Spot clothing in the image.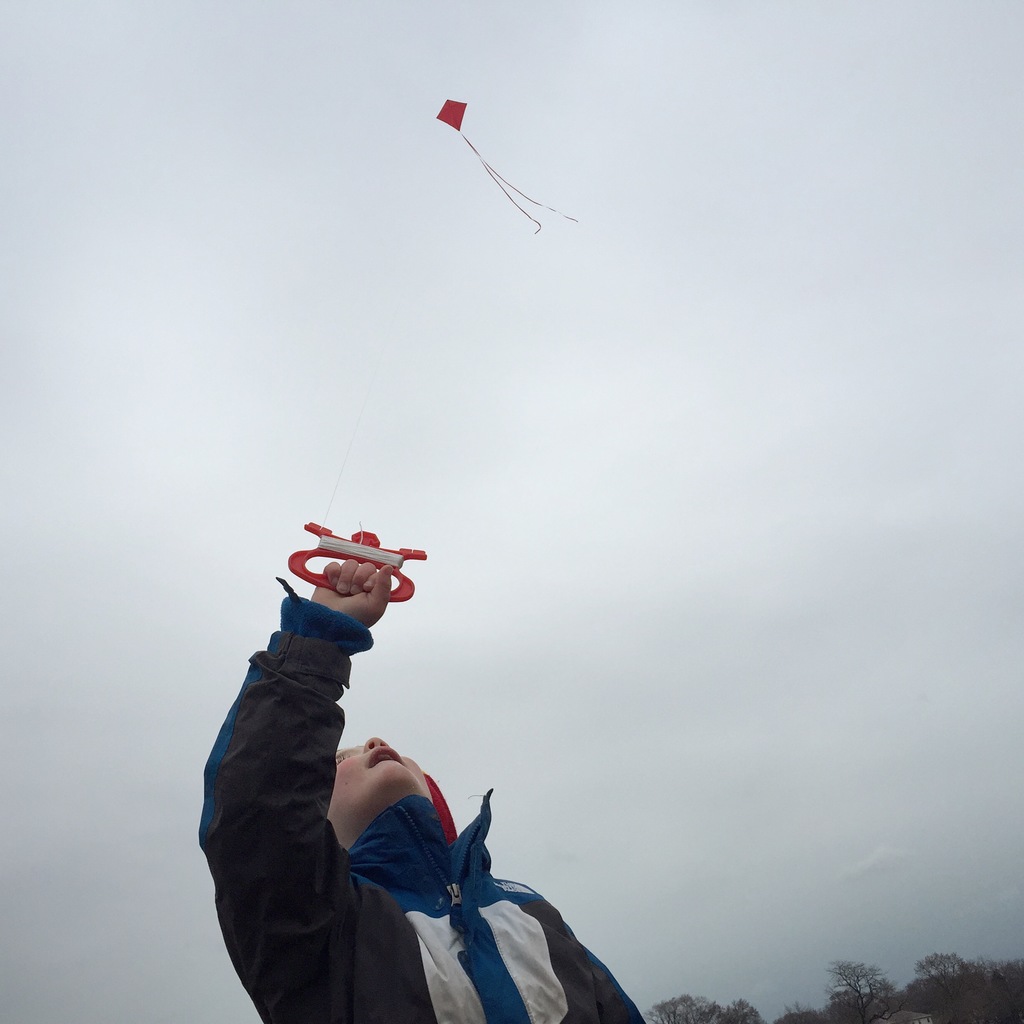
clothing found at rect(174, 522, 598, 1016).
